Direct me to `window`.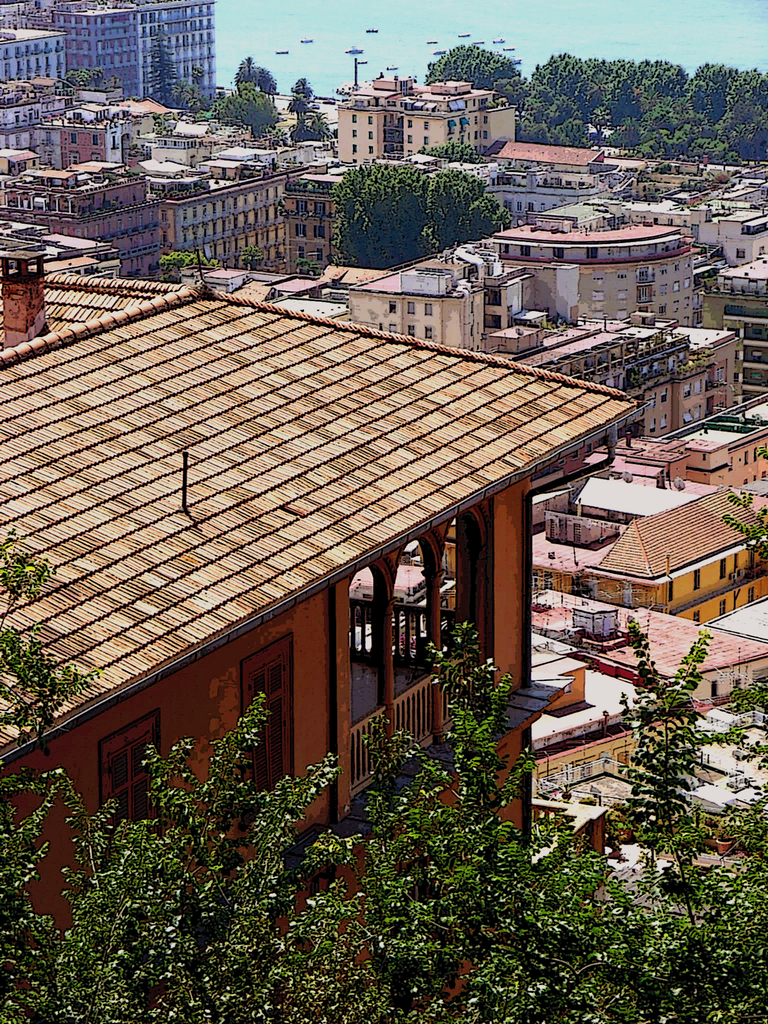
Direction: [371,142,372,150].
